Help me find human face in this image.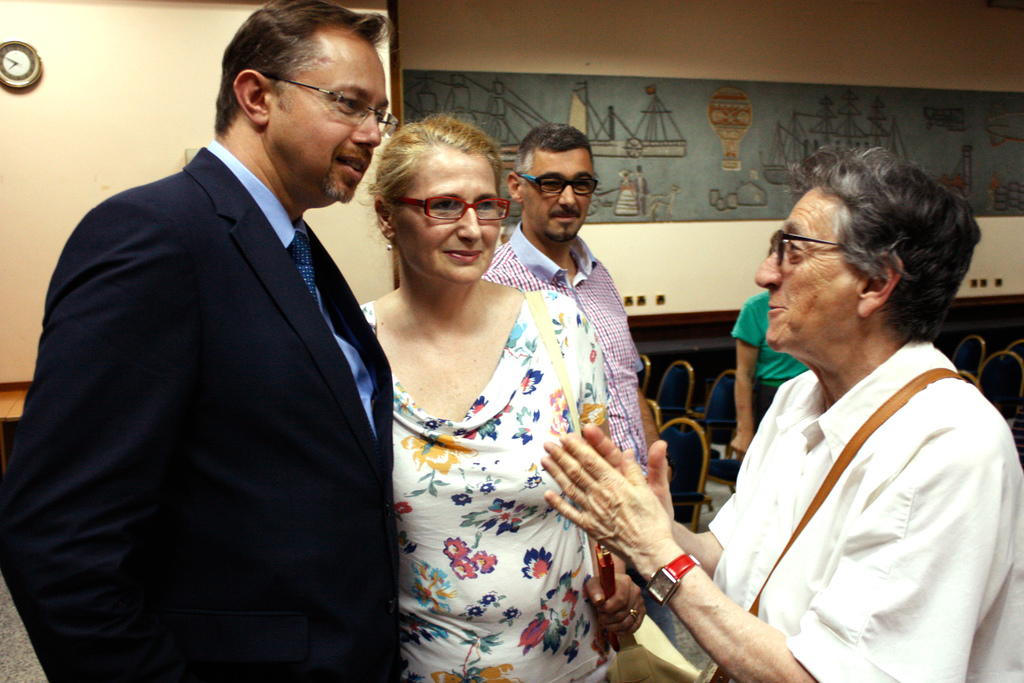
Found it: pyautogui.locateOnScreen(396, 145, 502, 284).
